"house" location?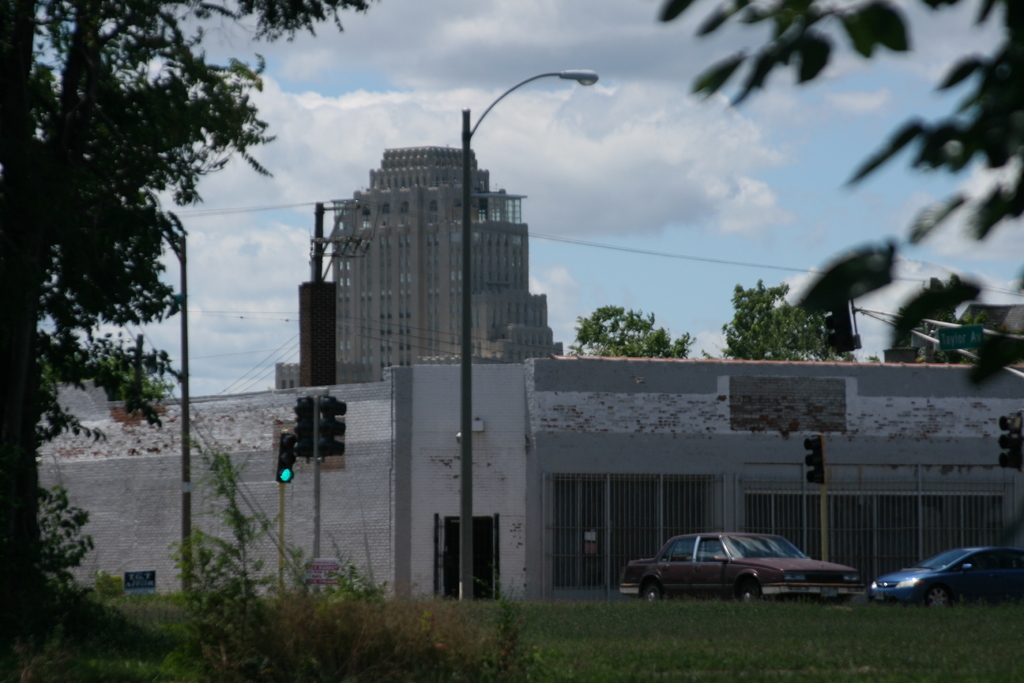
bbox=[38, 352, 1023, 607]
